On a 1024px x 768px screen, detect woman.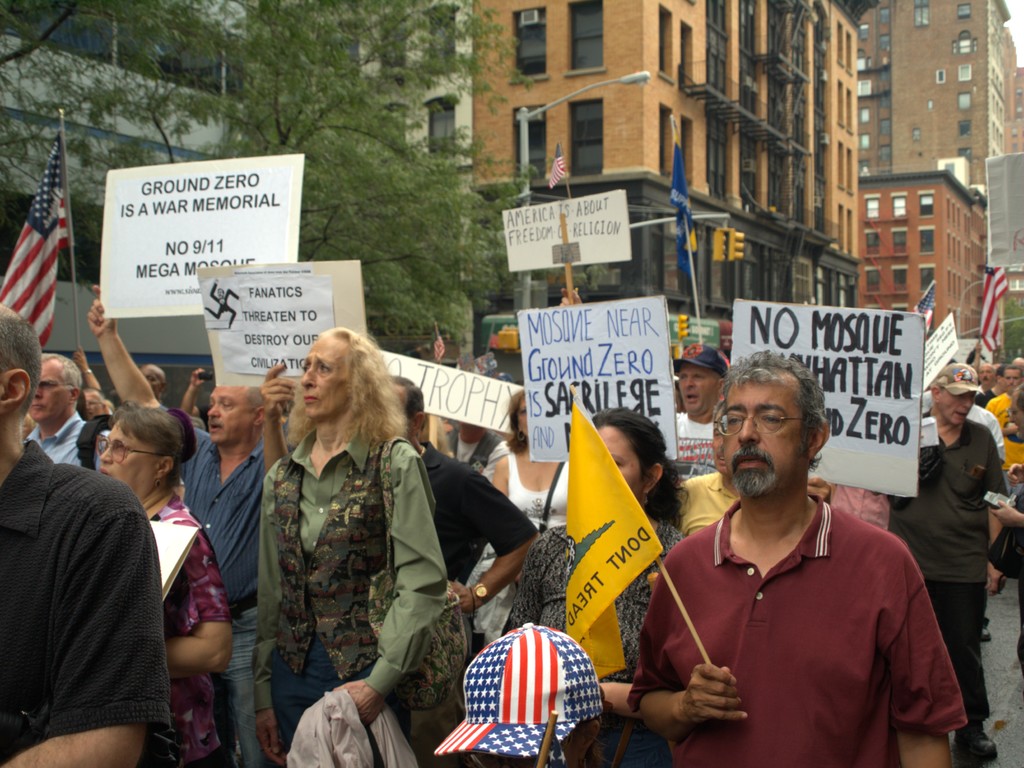
crop(505, 410, 687, 767).
